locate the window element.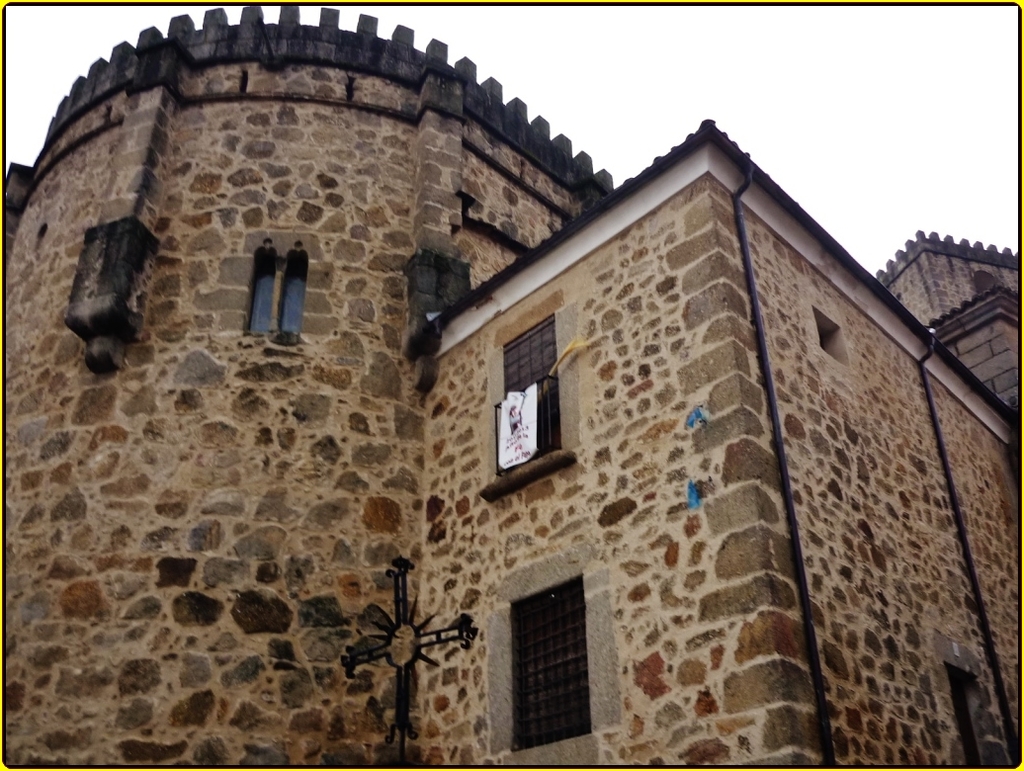
Element bbox: x1=510 y1=574 x2=590 y2=751.
